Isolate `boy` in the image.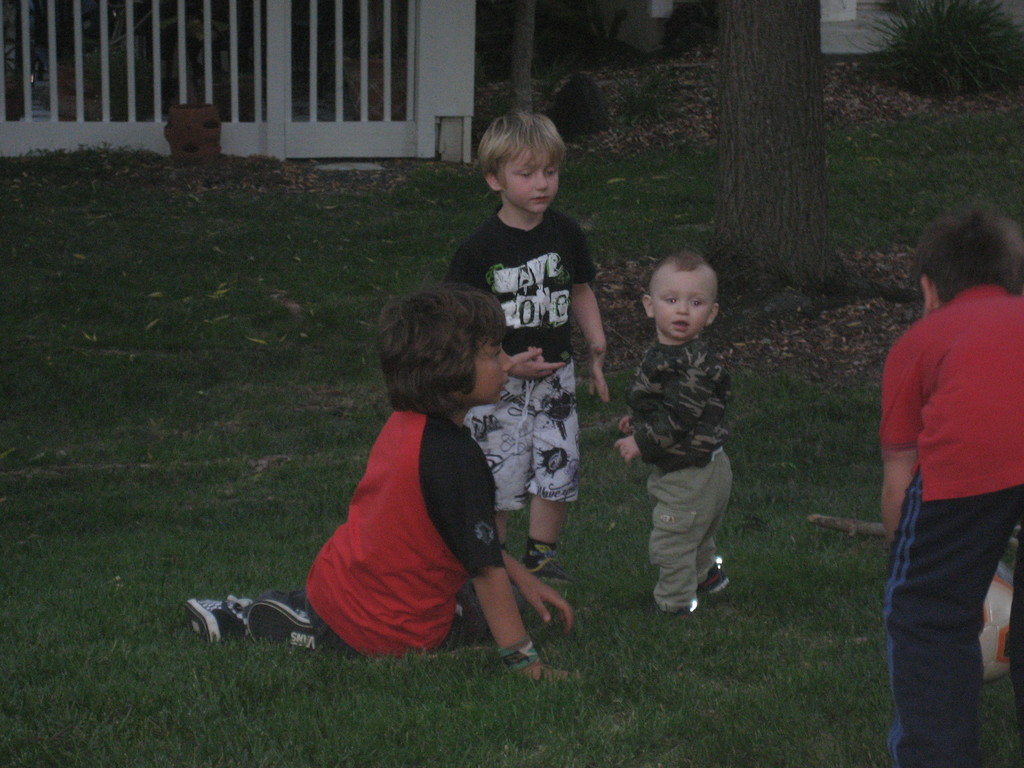
Isolated region: Rect(611, 246, 732, 619).
